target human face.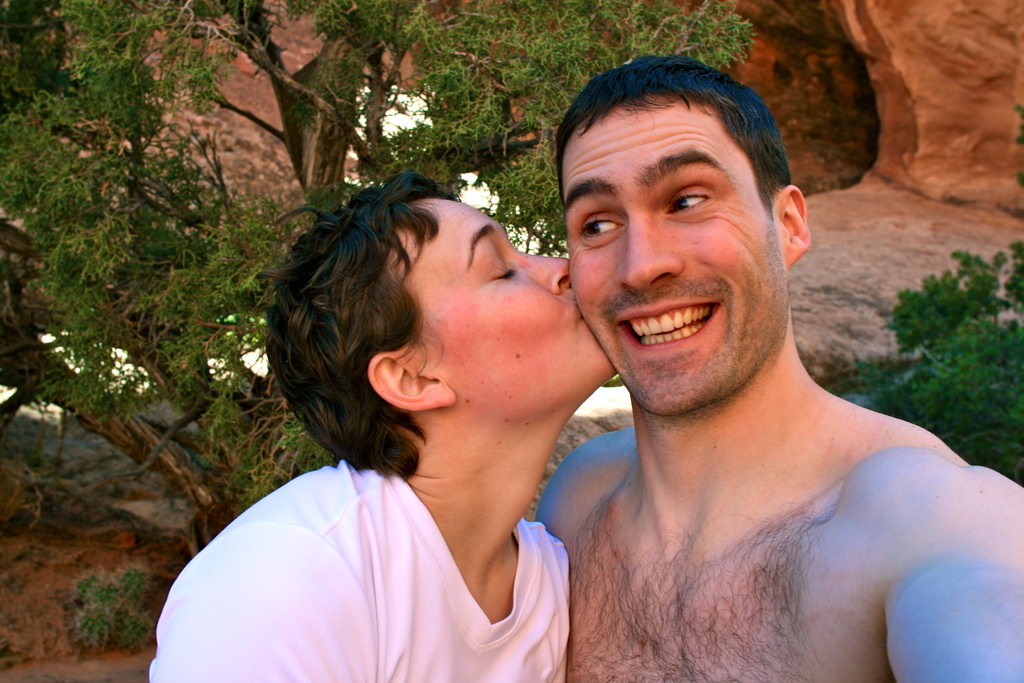
Target region: (x1=378, y1=193, x2=625, y2=418).
